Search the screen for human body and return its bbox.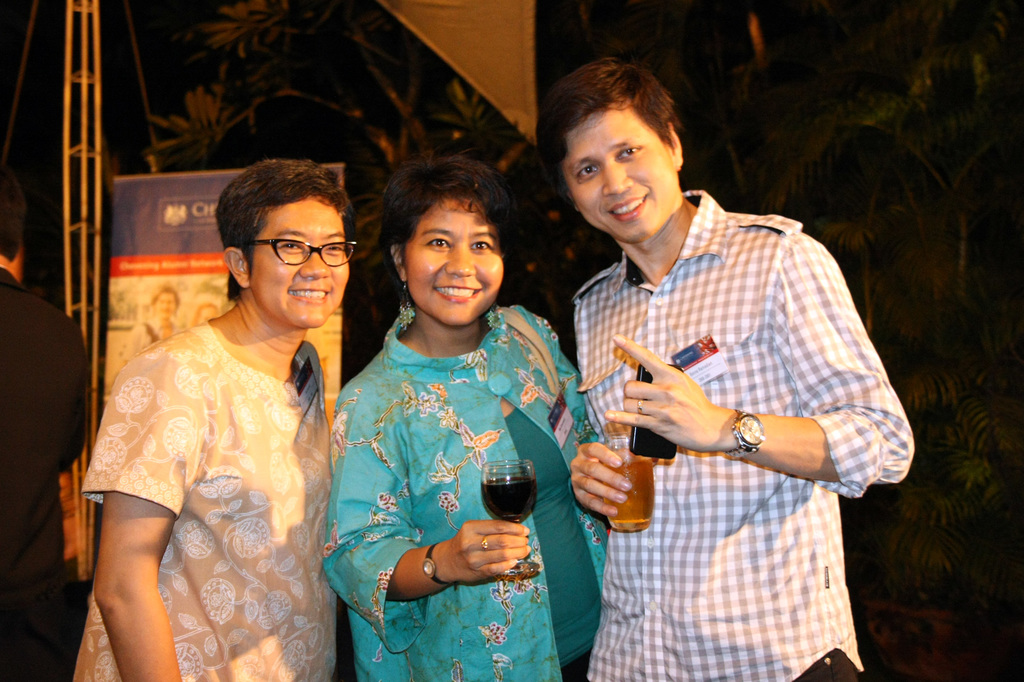
Found: [0, 273, 94, 681].
